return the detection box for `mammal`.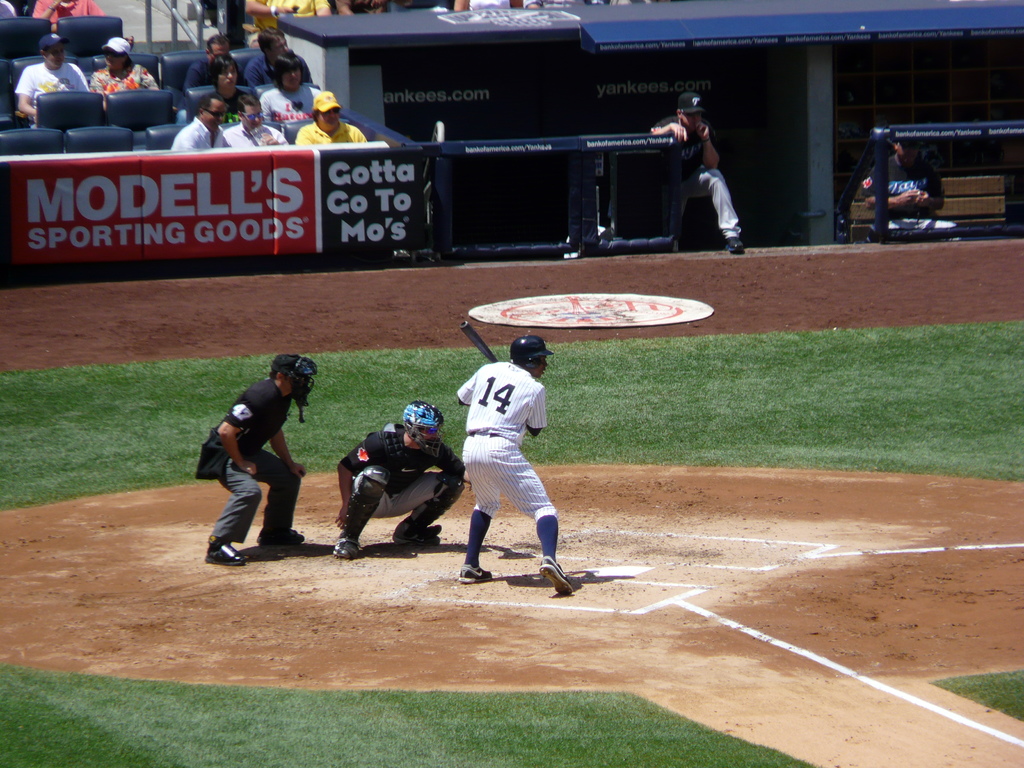
{"left": 0, "top": 0, "right": 22, "bottom": 22}.
